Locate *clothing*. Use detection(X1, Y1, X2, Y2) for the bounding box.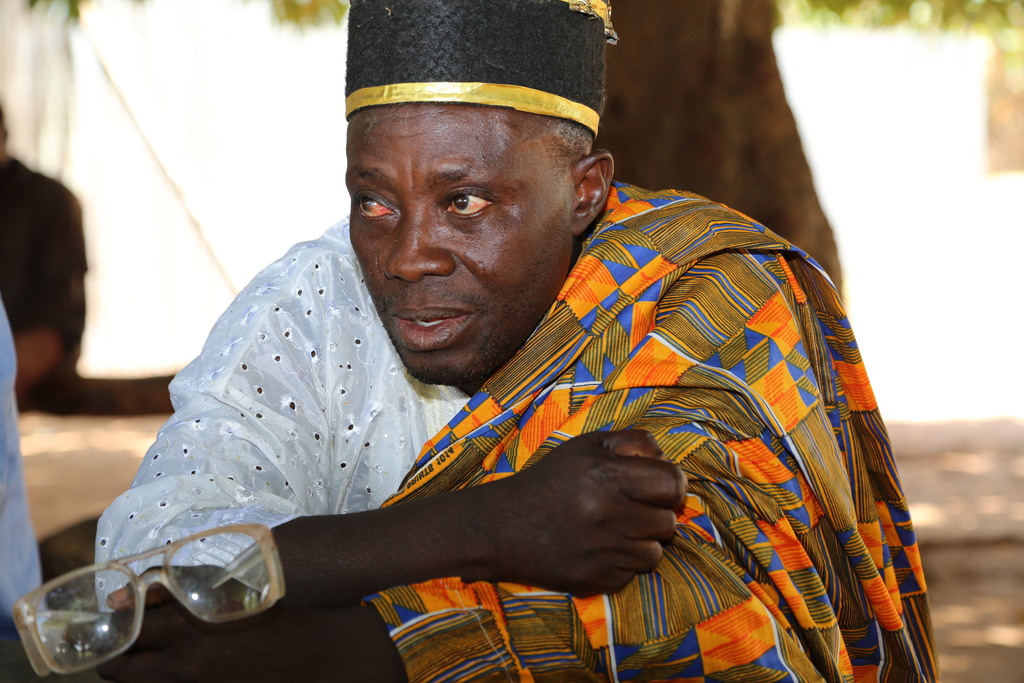
detection(93, 279, 896, 627).
